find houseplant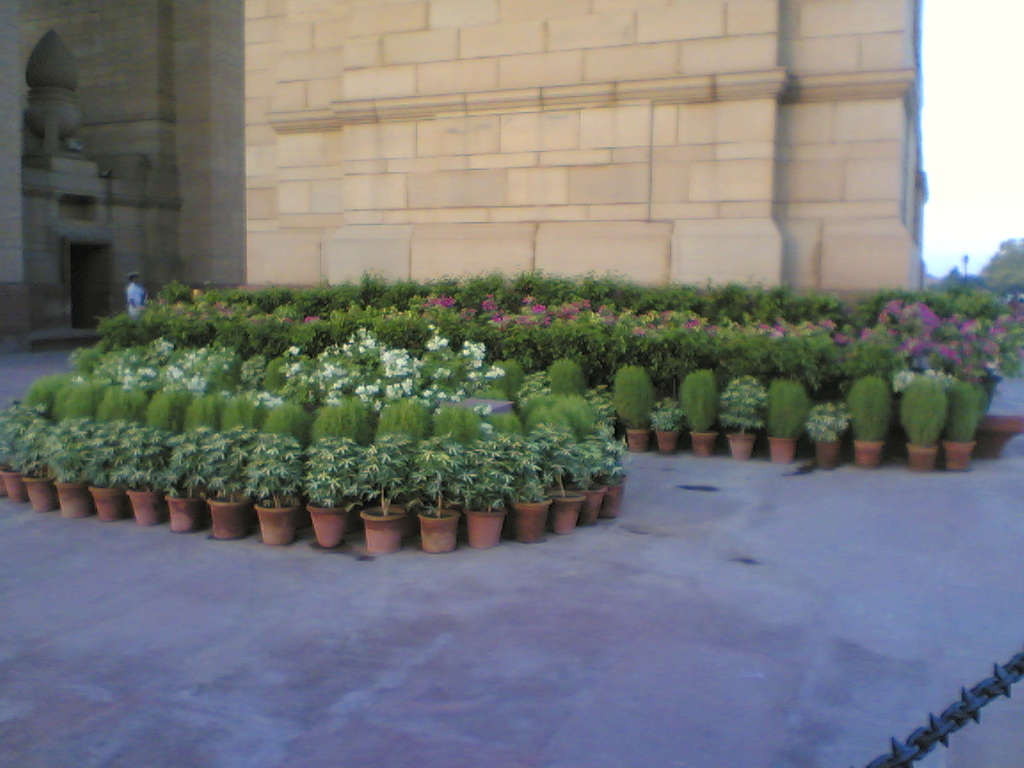
locate(253, 441, 299, 543)
